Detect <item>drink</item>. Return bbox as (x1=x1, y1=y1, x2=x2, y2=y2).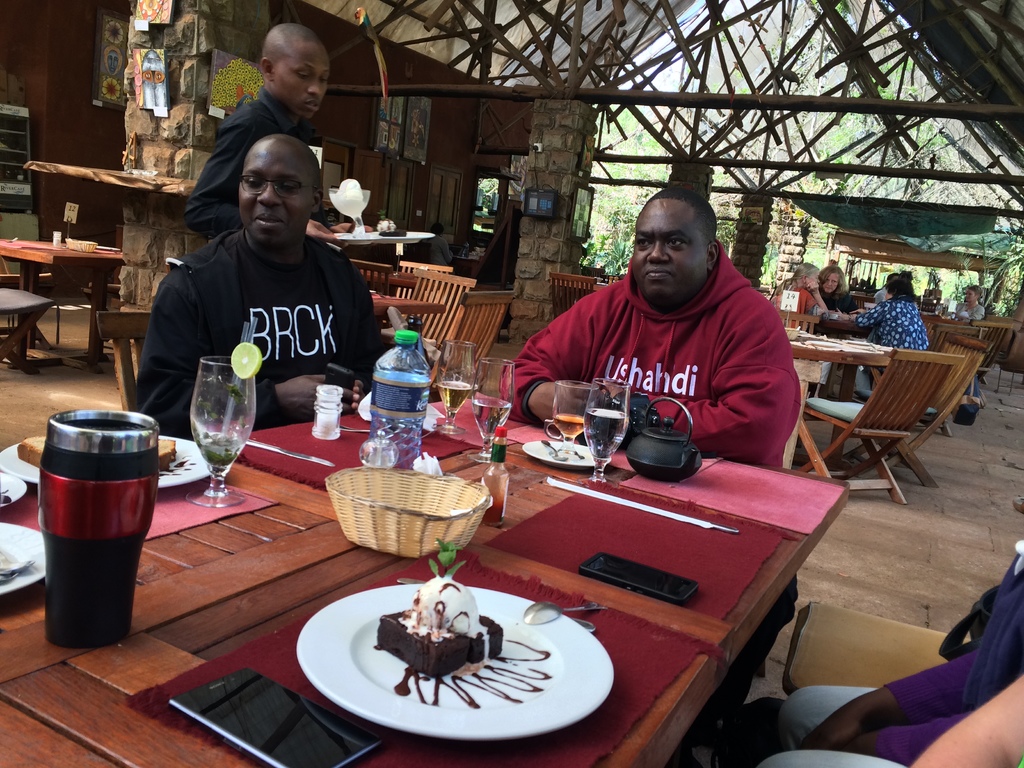
(x1=29, y1=394, x2=152, y2=665).
